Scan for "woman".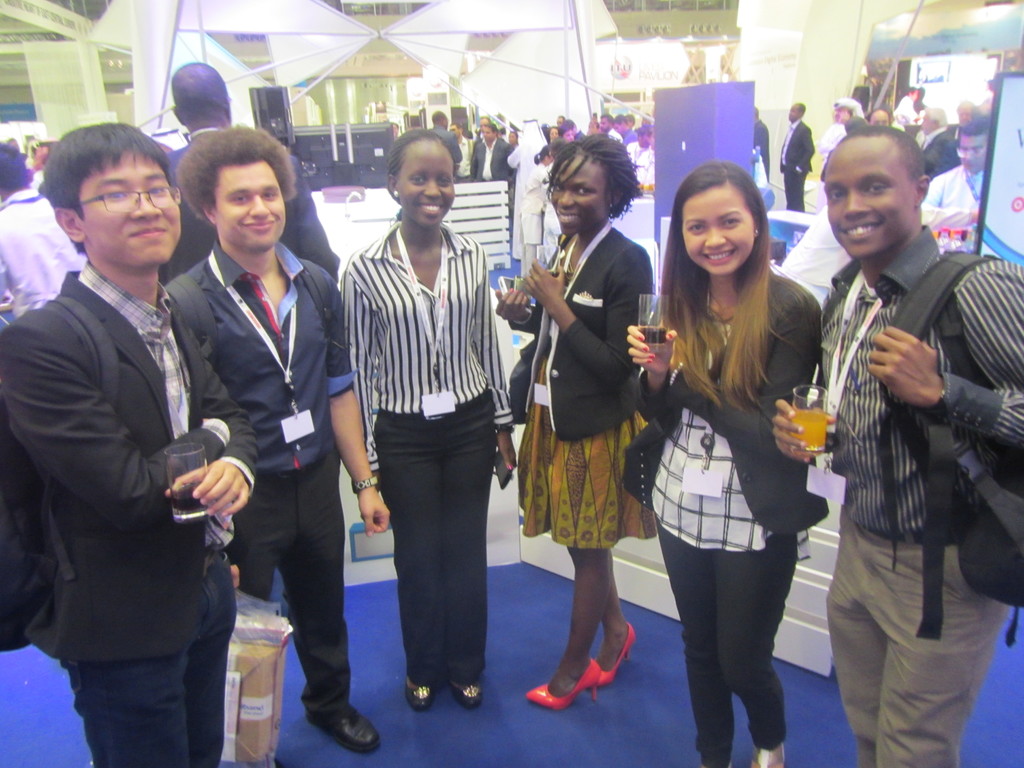
Scan result: {"left": 341, "top": 124, "right": 522, "bottom": 717}.
